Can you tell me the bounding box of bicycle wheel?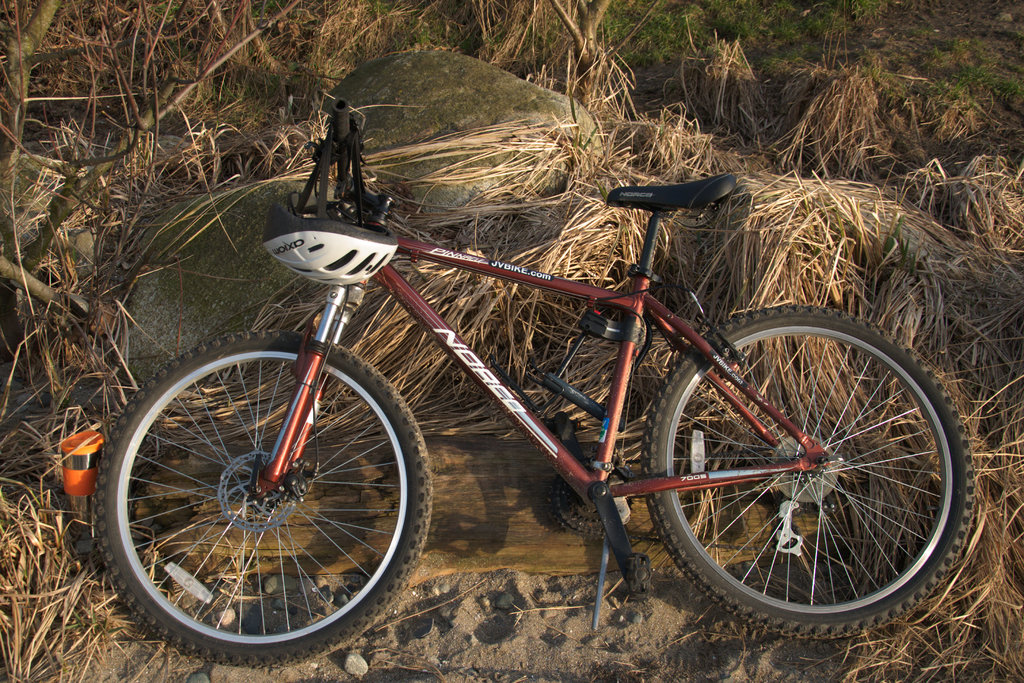
(x1=641, y1=302, x2=975, y2=643).
